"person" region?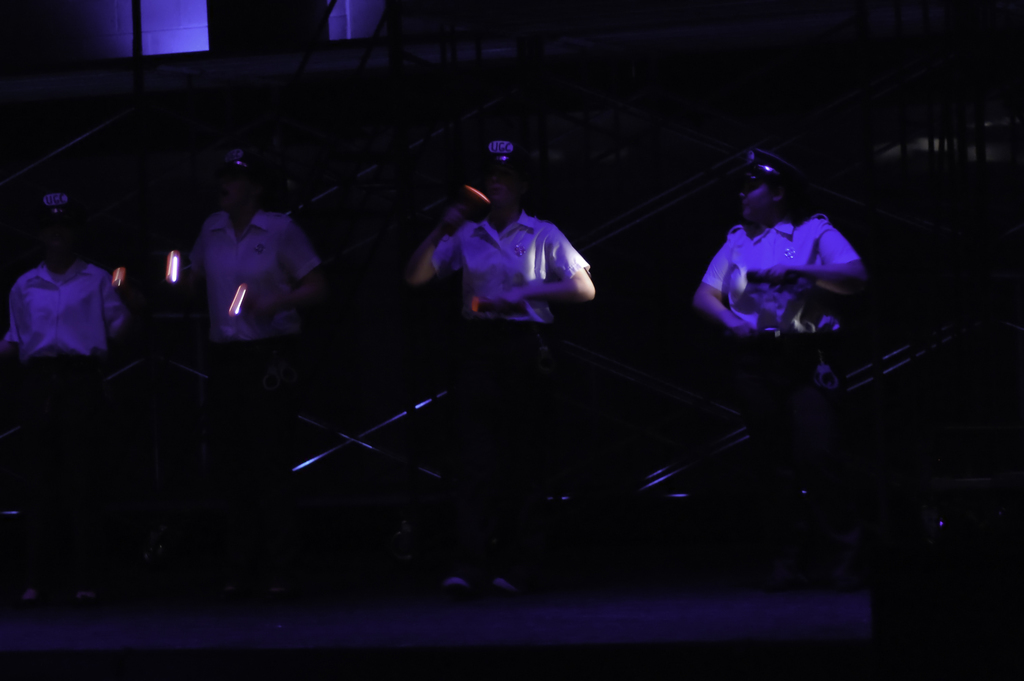
locate(168, 143, 326, 368)
